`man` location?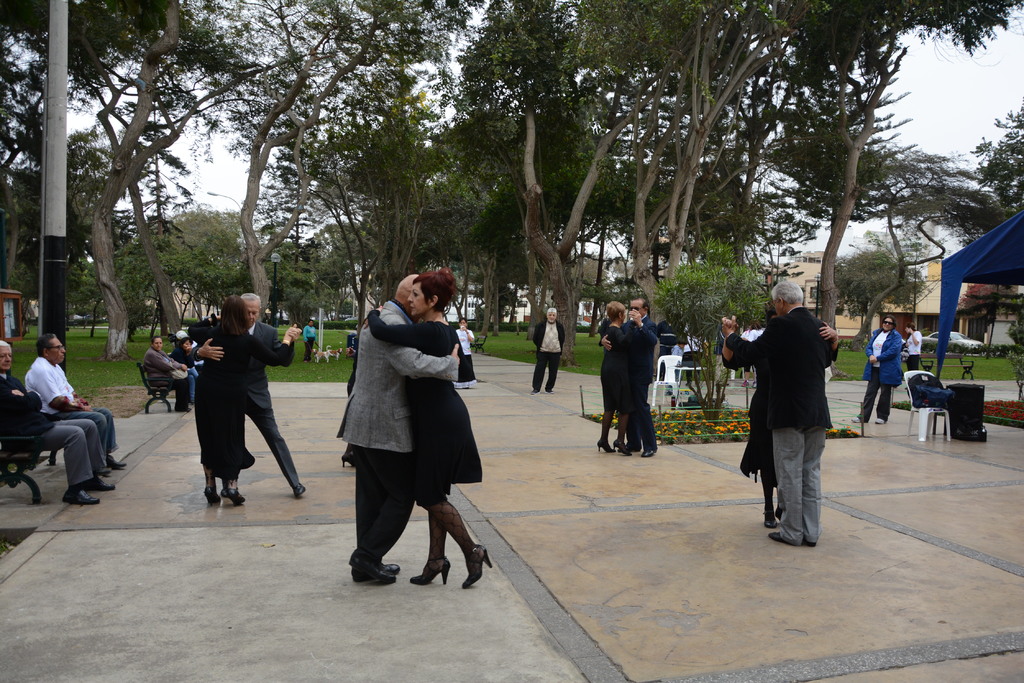
bbox=(741, 291, 850, 549)
